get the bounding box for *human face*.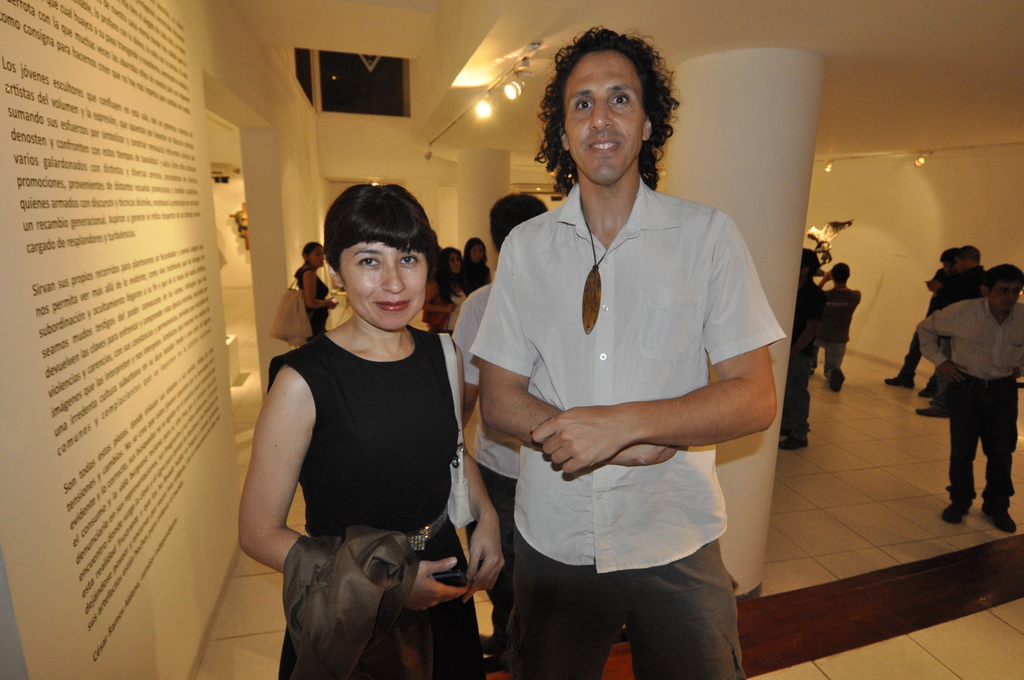
x1=474, y1=247, x2=481, y2=266.
